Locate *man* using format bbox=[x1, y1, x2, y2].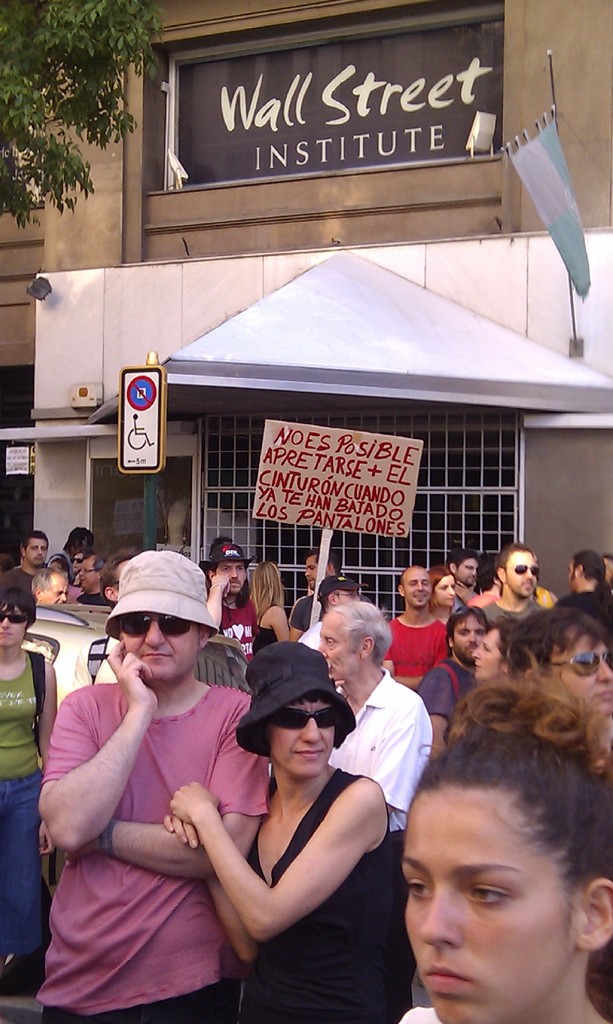
bbox=[562, 550, 611, 643].
